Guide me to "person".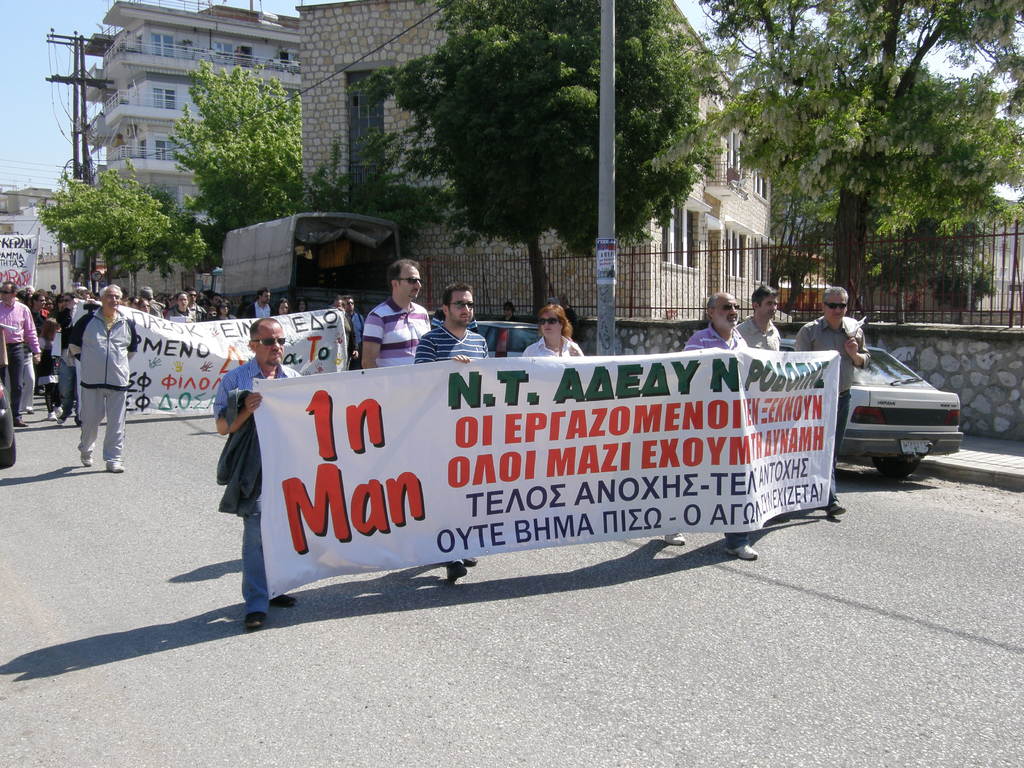
Guidance: [left=520, top=299, right=583, bottom=360].
